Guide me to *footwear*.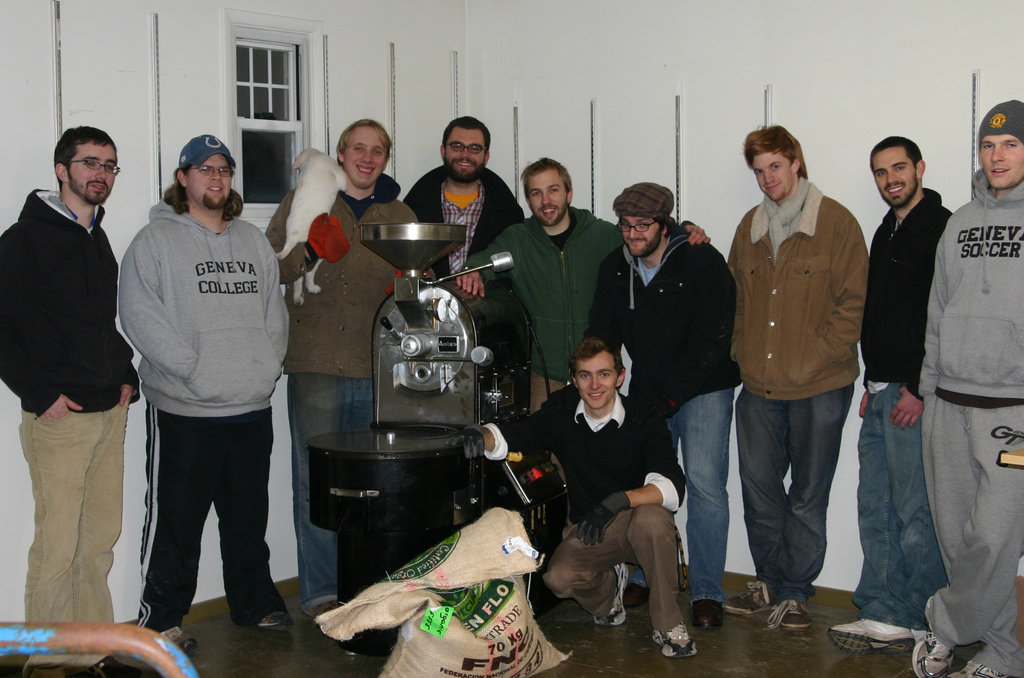
Guidance: left=162, top=629, right=201, bottom=658.
